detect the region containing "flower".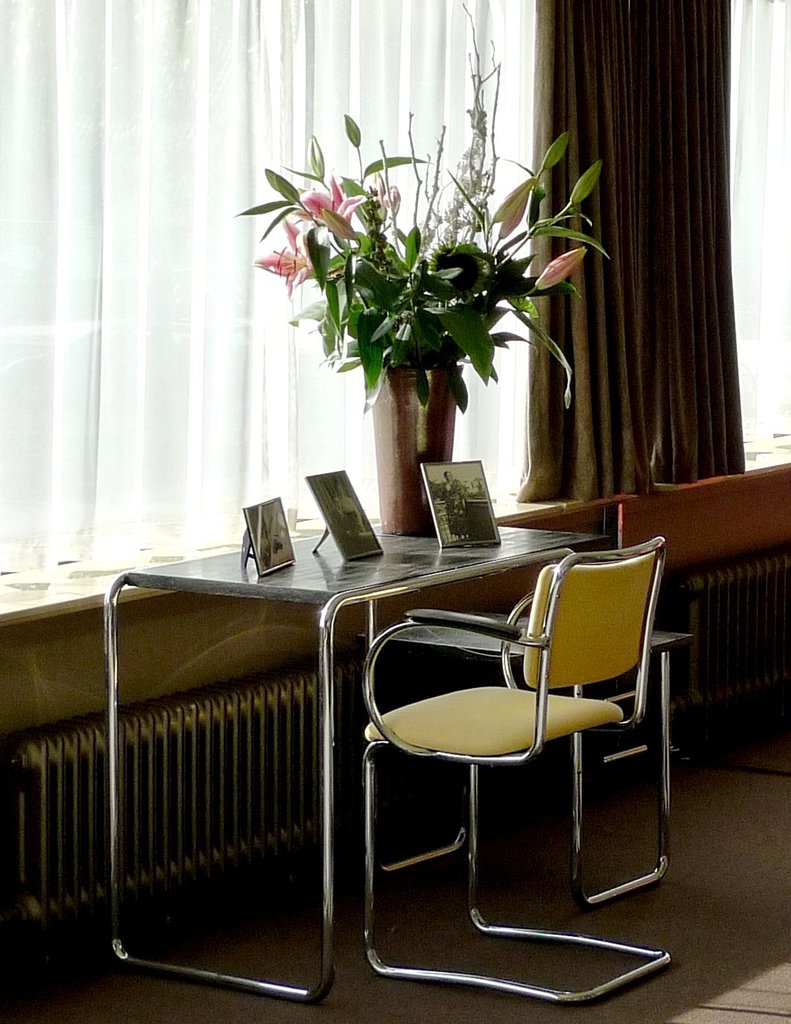
pyautogui.locateOnScreen(295, 174, 365, 245).
